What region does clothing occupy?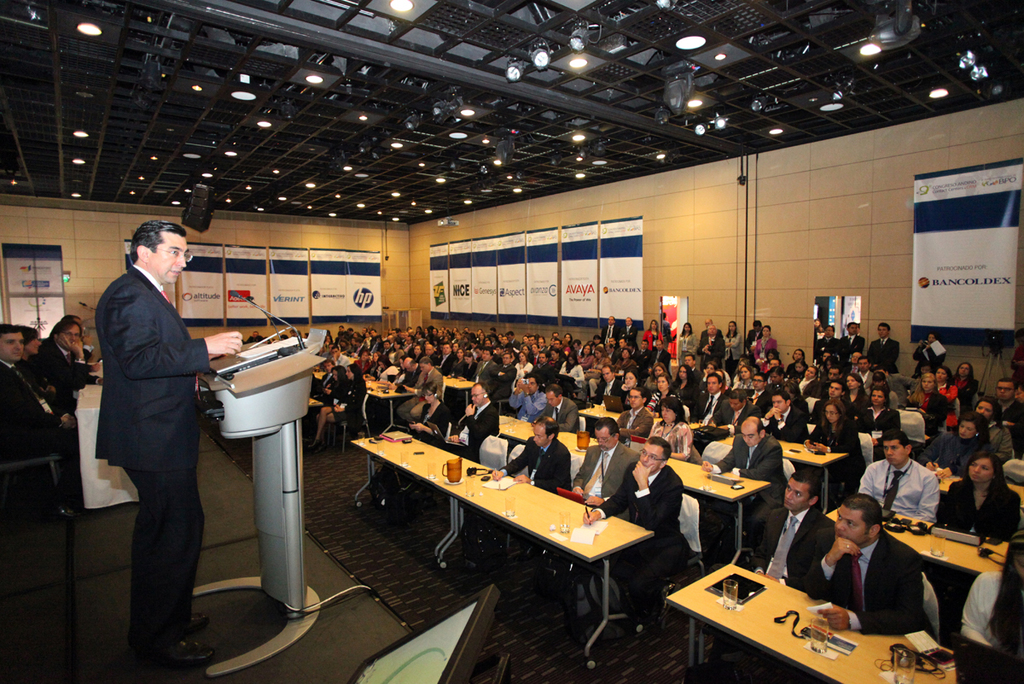
93/261/207/658.
